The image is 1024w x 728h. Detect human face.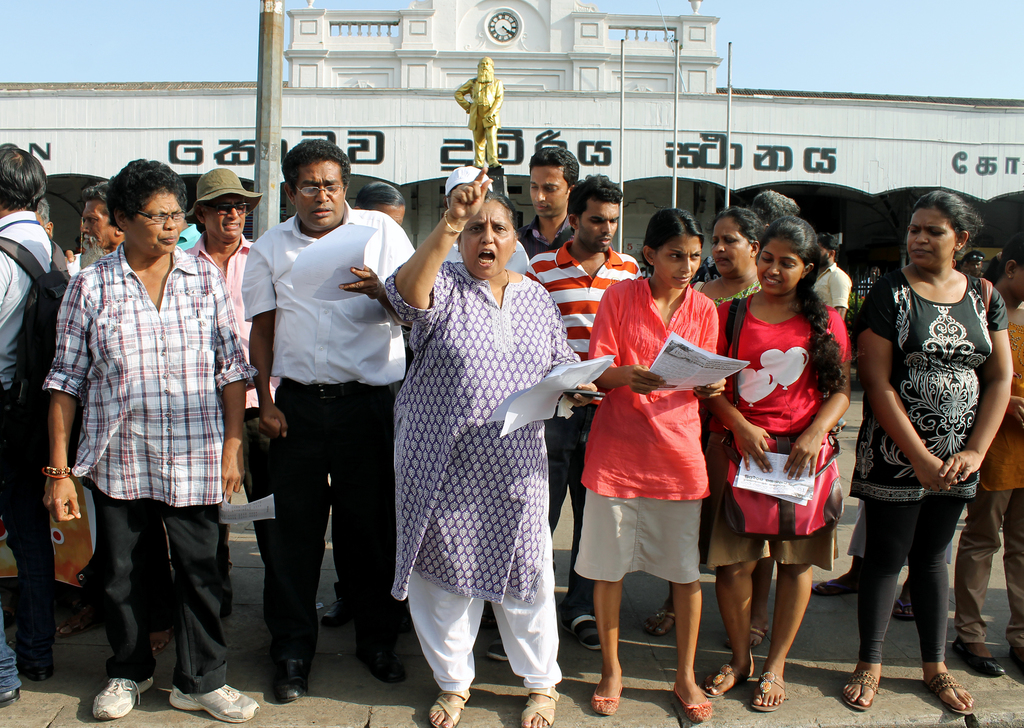
Detection: <bbox>655, 232, 701, 290</bbox>.
